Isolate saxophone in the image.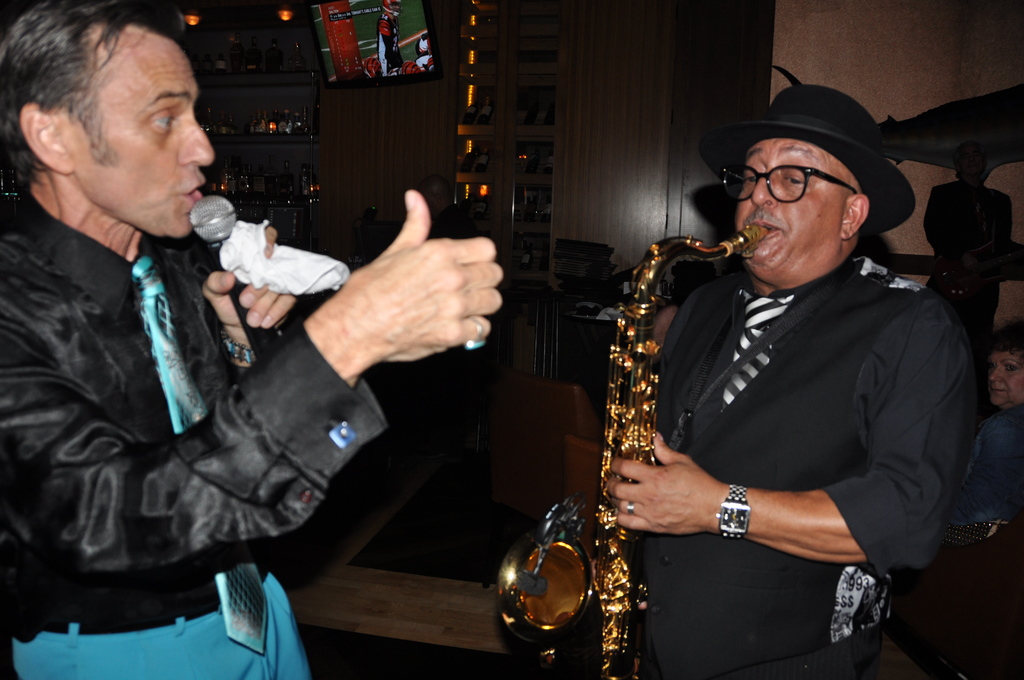
Isolated region: {"left": 495, "top": 219, "right": 769, "bottom": 679}.
